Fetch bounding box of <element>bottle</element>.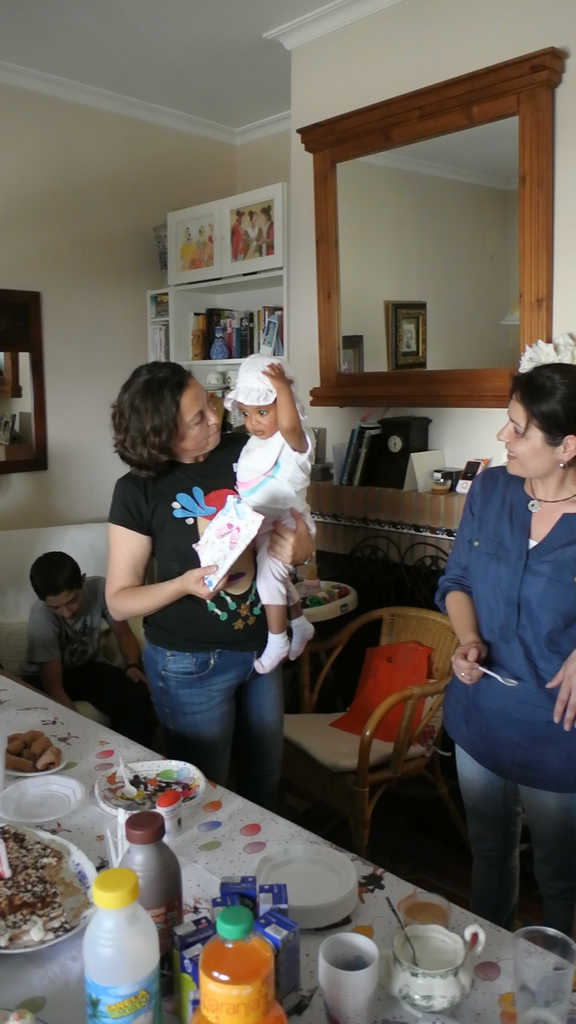
Bbox: select_region(193, 897, 280, 1023).
